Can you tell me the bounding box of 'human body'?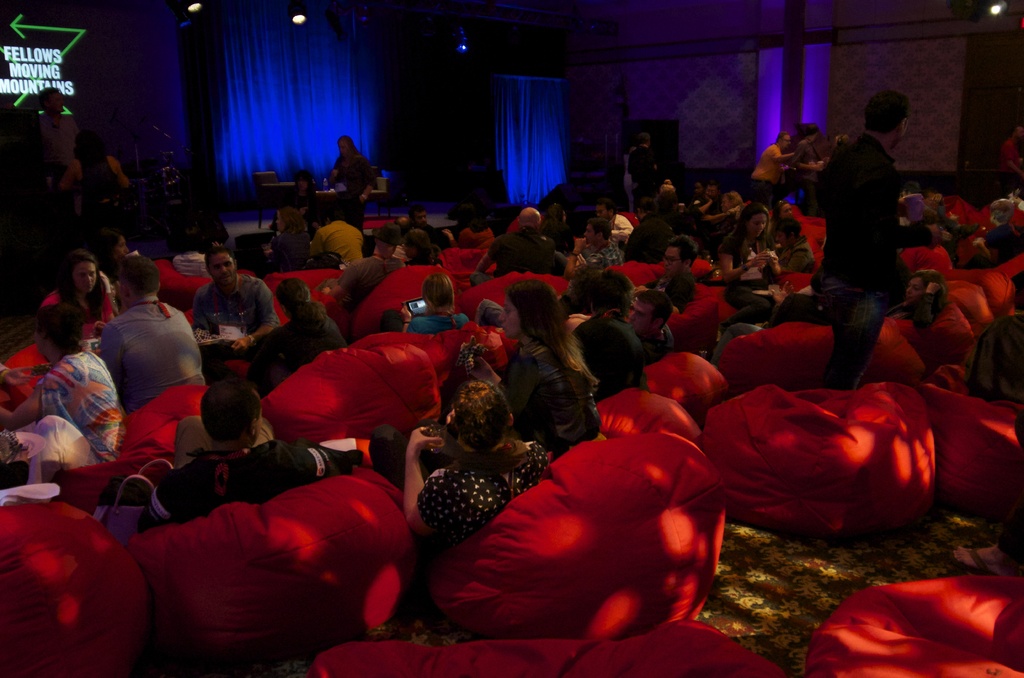
bbox(799, 139, 827, 176).
